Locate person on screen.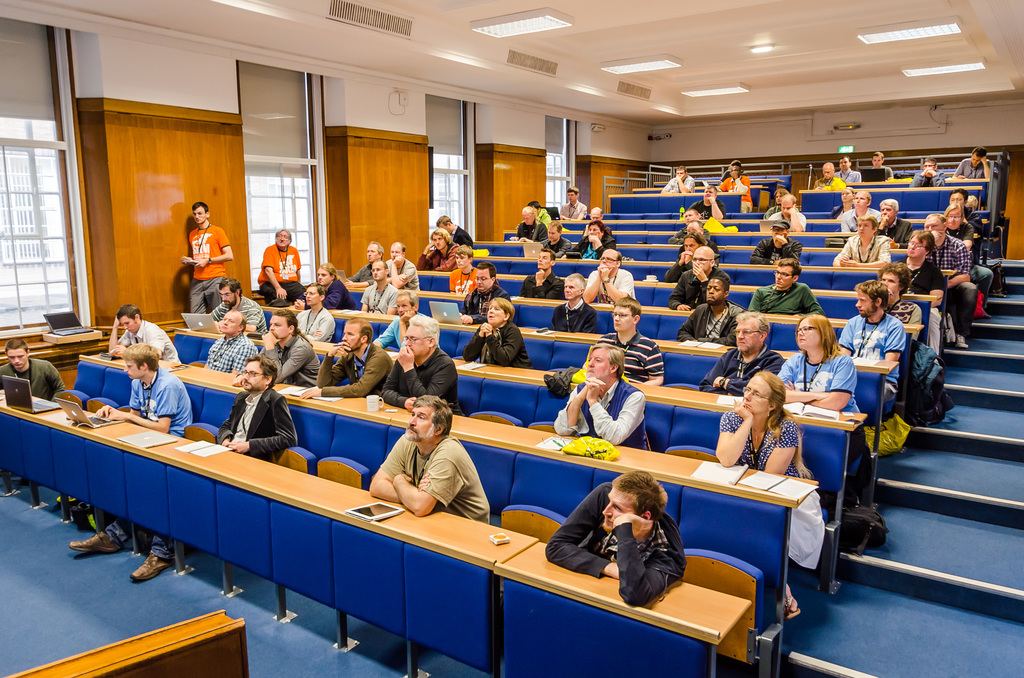
On screen at <box>665,244,735,315</box>.
